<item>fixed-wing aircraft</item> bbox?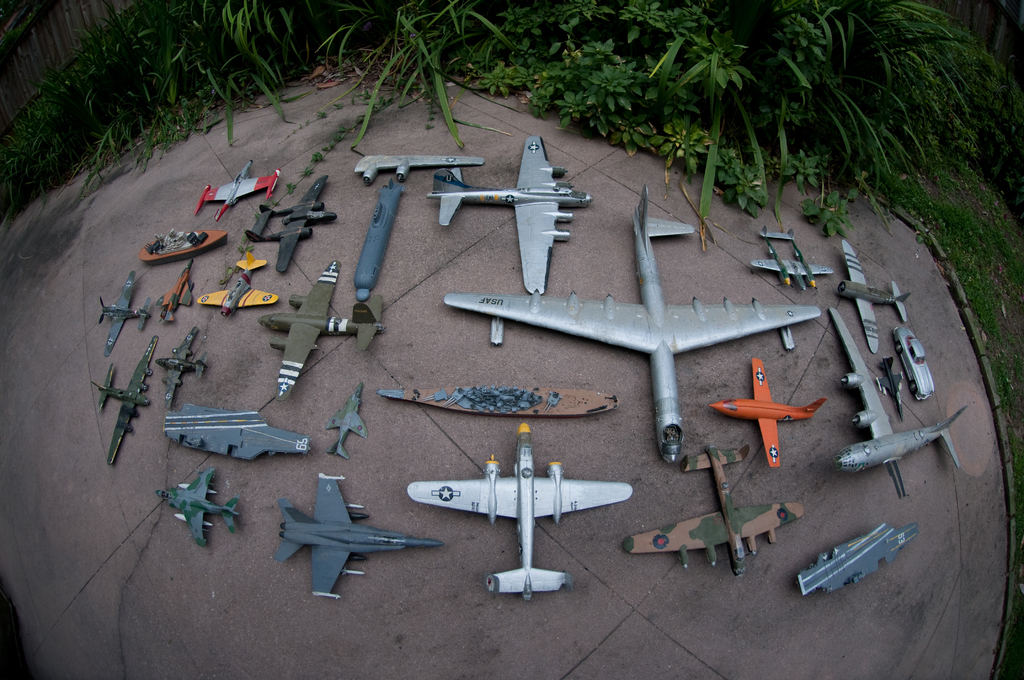
locate(621, 448, 806, 581)
